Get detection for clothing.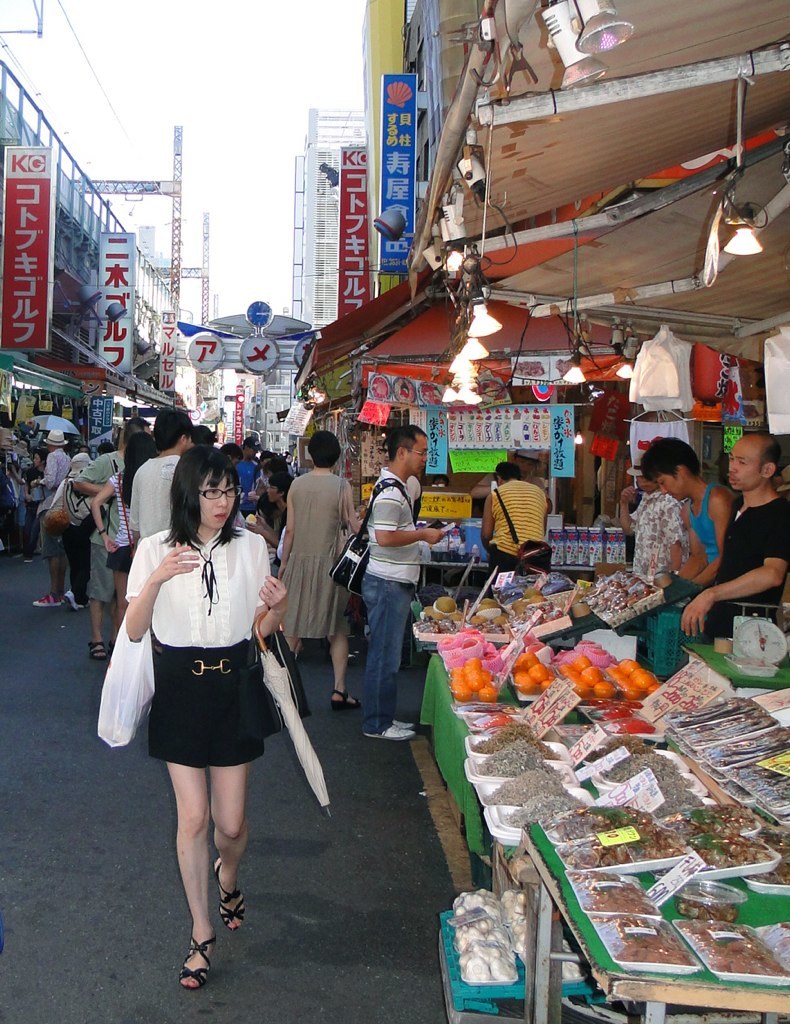
Detection: 490 474 543 565.
